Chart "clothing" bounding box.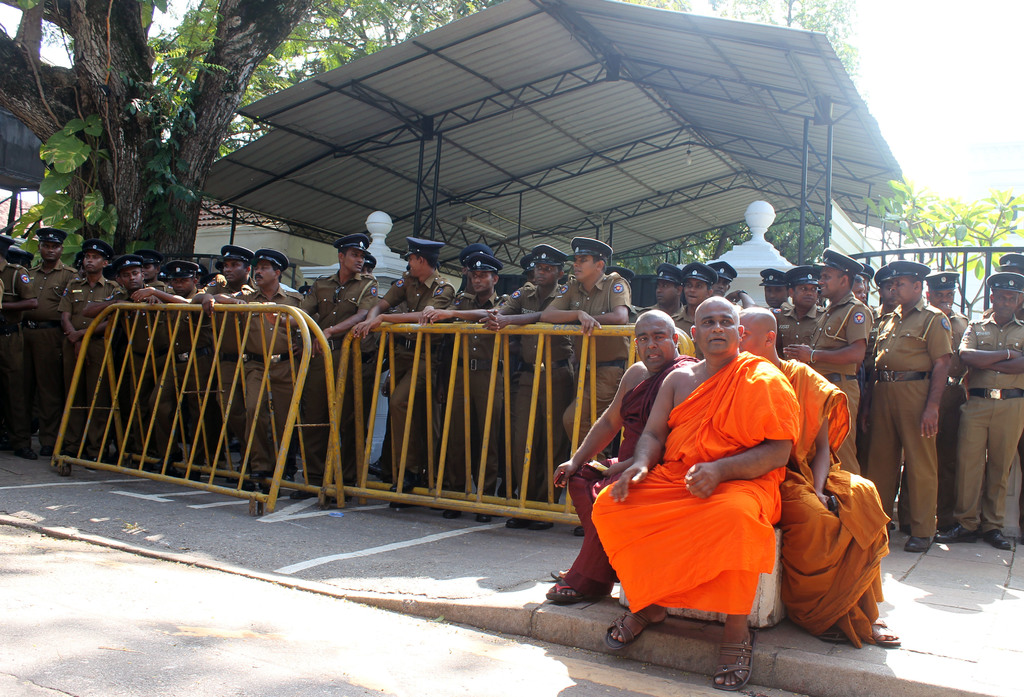
Charted: l=335, t=236, r=372, b=255.
